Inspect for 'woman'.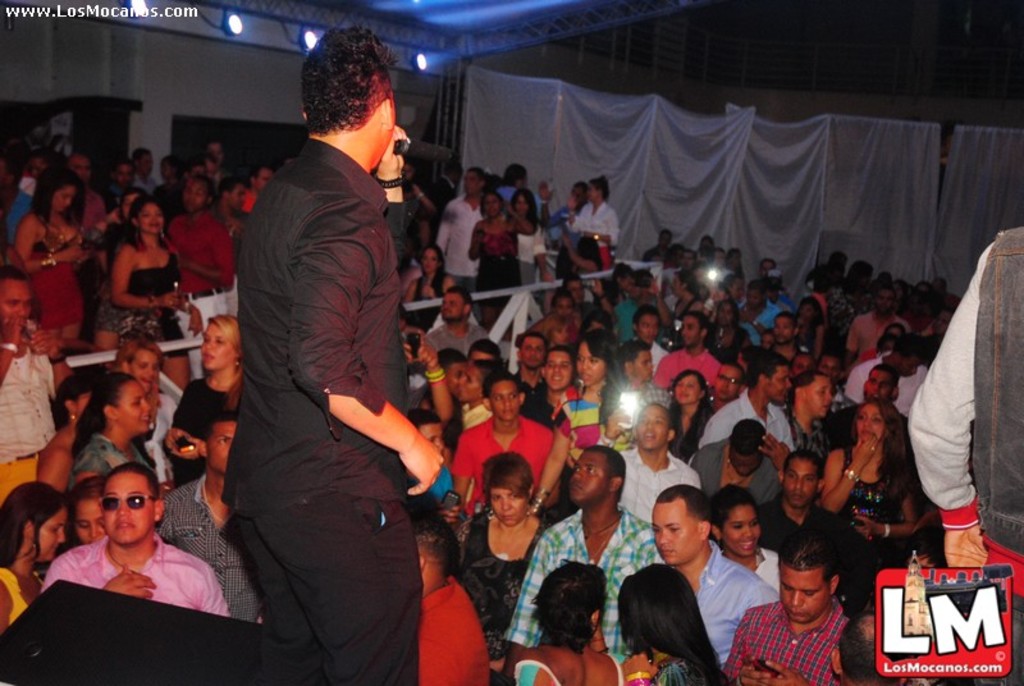
Inspection: 507,561,630,685.
